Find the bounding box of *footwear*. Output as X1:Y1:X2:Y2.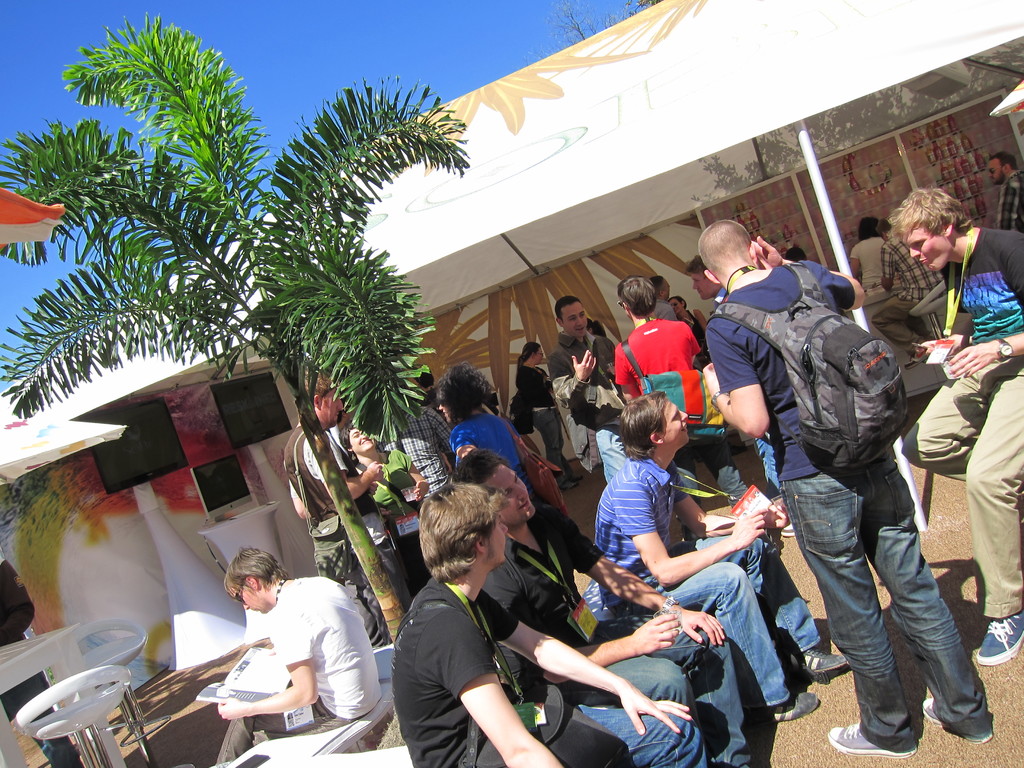
564:482:578:494.
